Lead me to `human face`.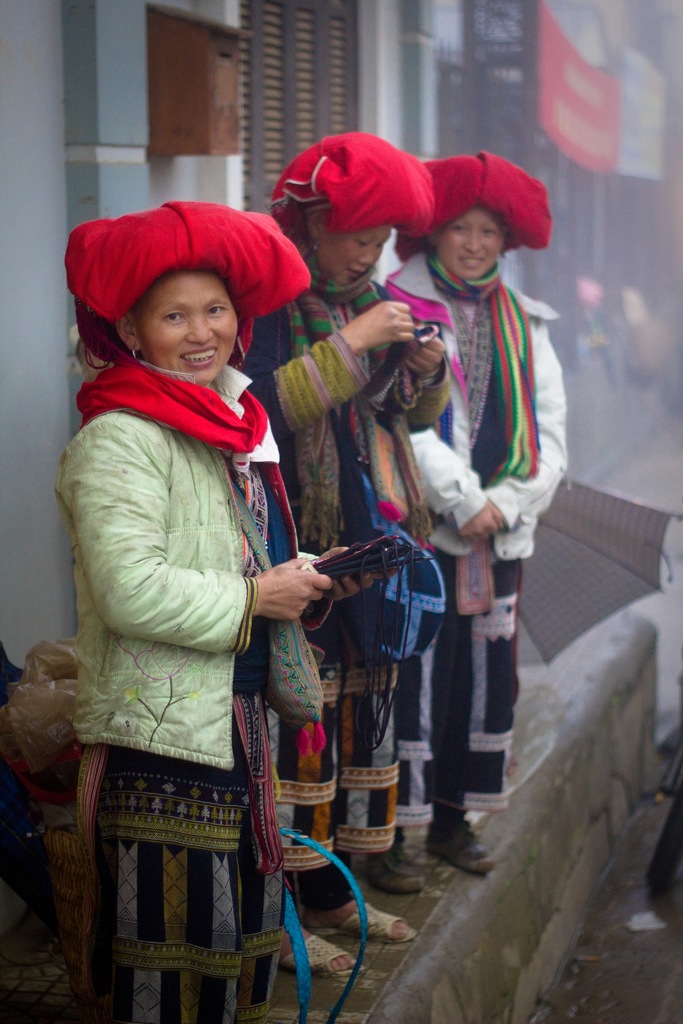
Lead to 317,230,379,287.
